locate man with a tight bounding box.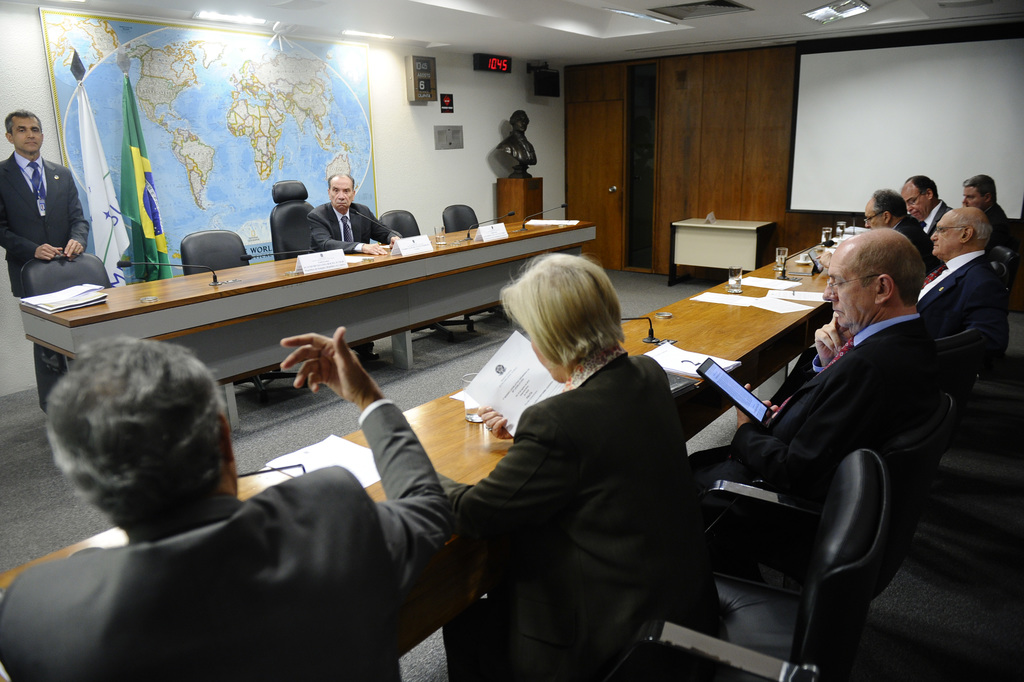
x1=495 y1=108 x2=537 y2=165.
